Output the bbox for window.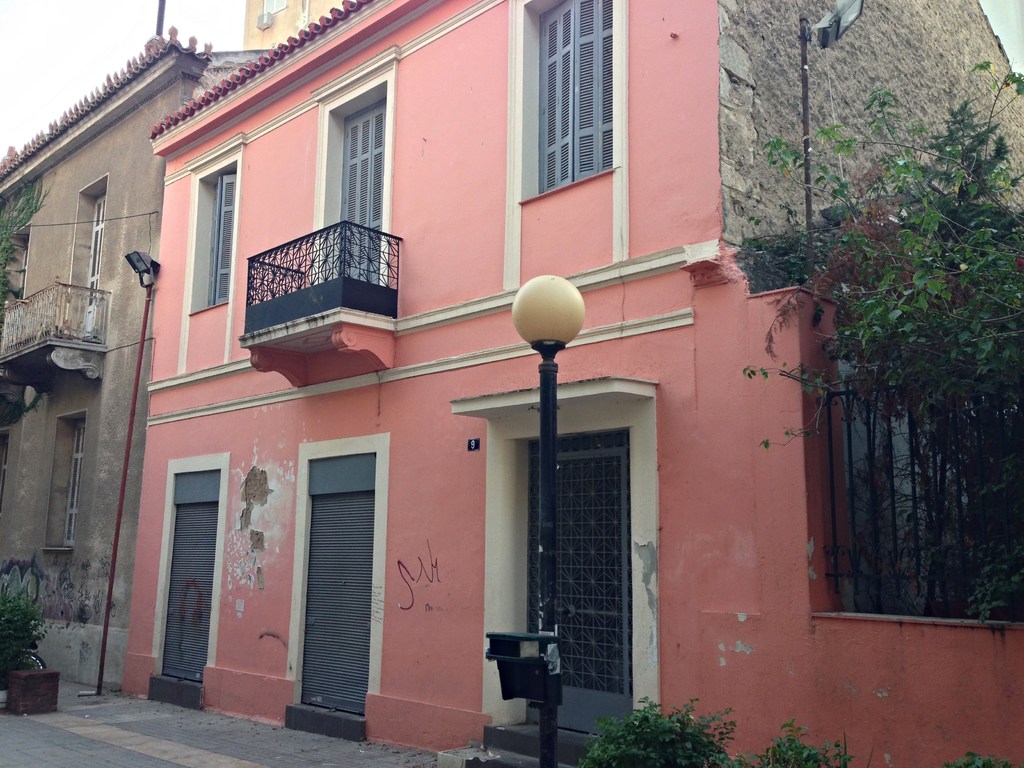
[83,195,106,330].
